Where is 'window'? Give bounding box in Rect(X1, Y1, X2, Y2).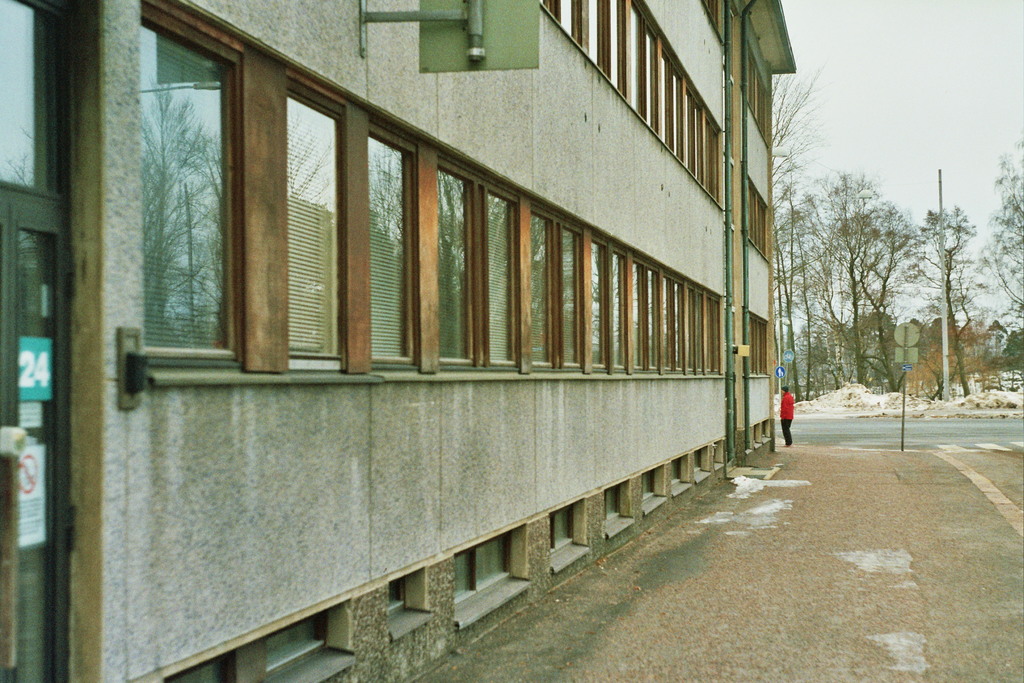
Rect(644, 269, 655, 372).
